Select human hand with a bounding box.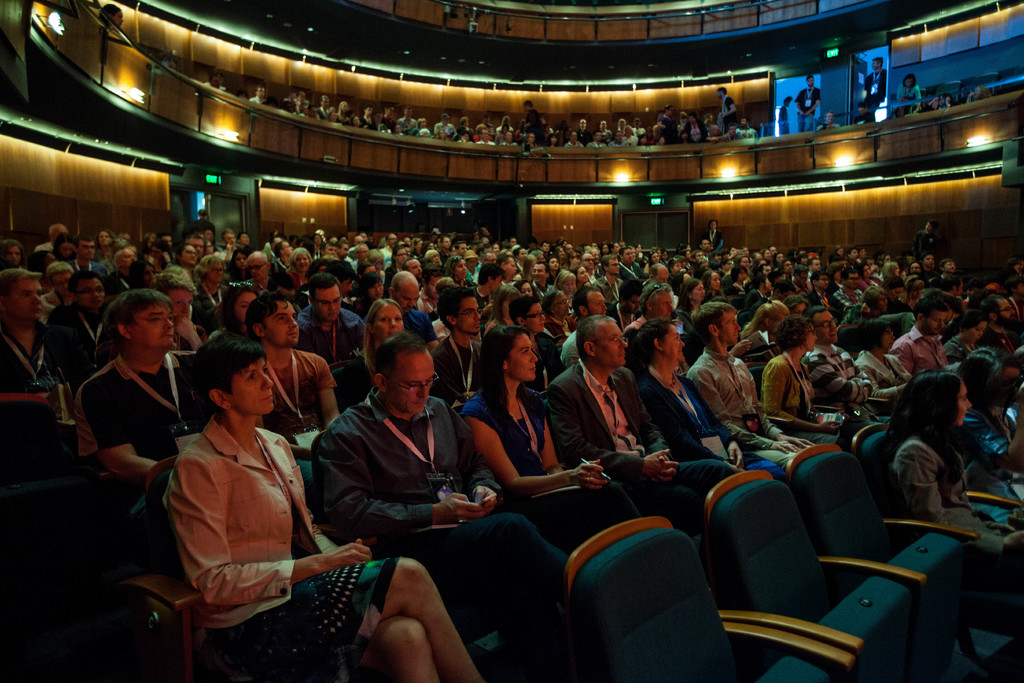
803, 110, 810, 120.
